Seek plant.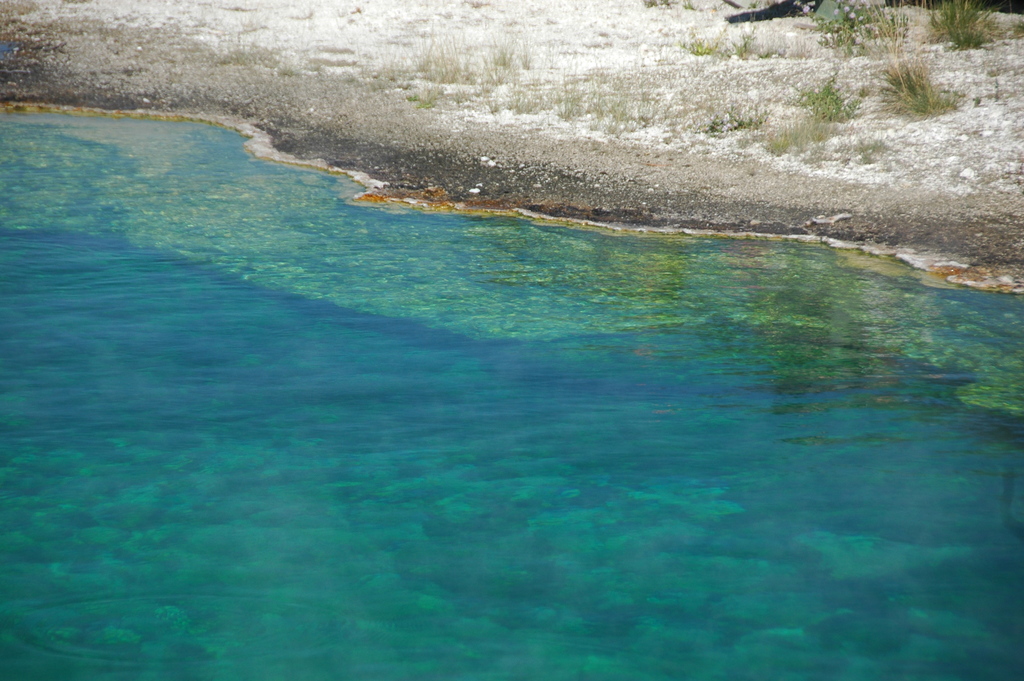
(927, 0, 998, 52).
